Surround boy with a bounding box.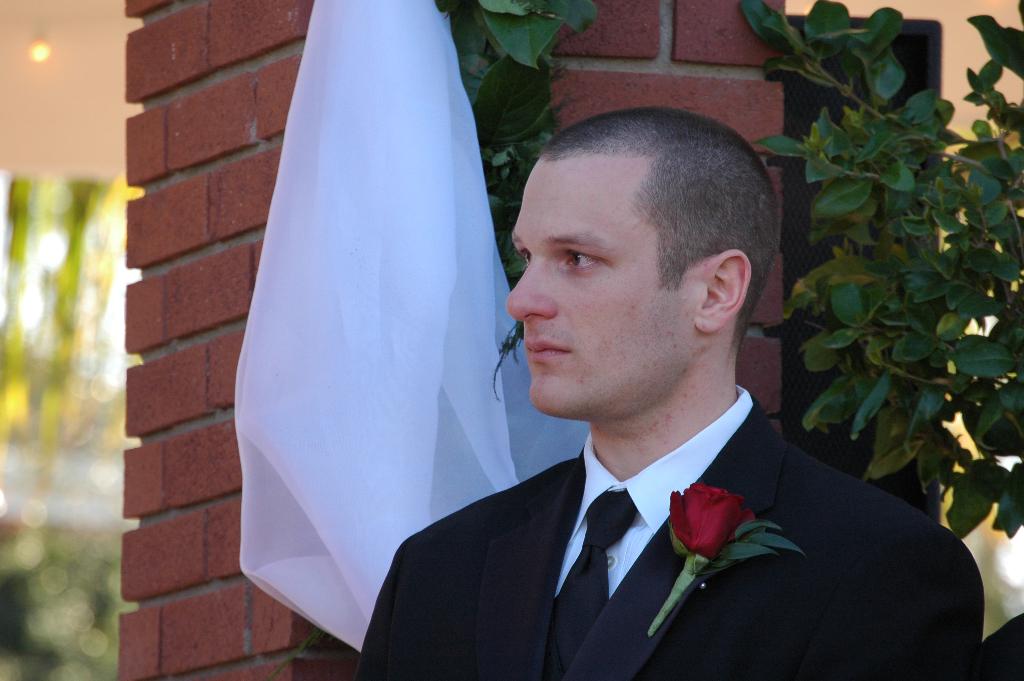
348:61:922:653.
